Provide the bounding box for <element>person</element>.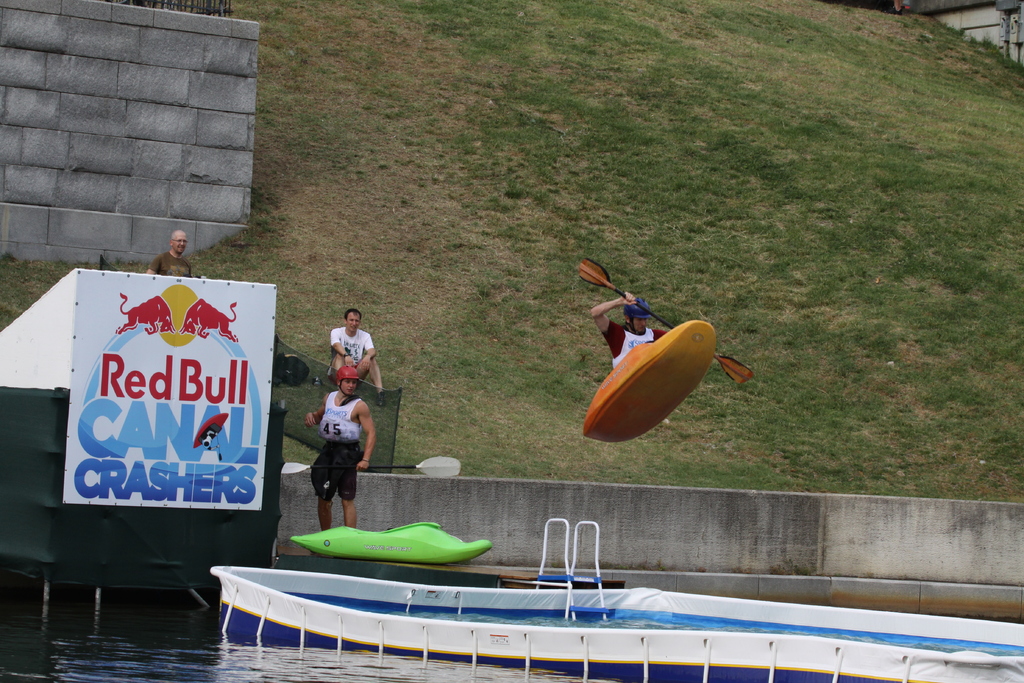
(326,306,380,384).
